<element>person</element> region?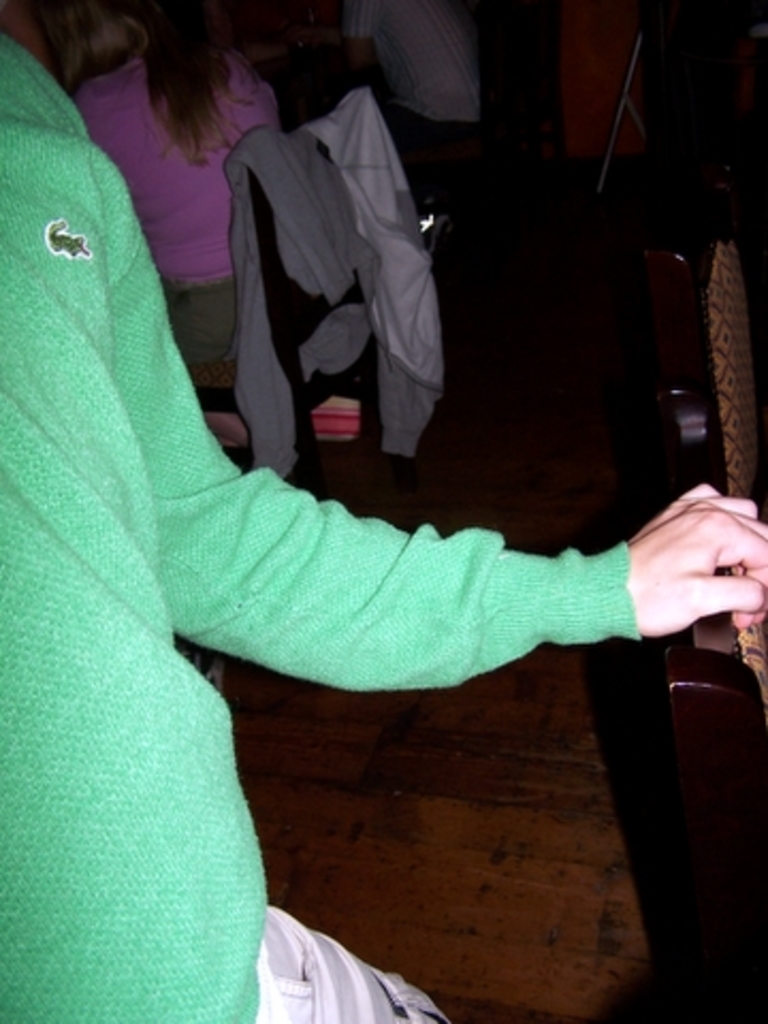
[70, 0, 279, 399]
